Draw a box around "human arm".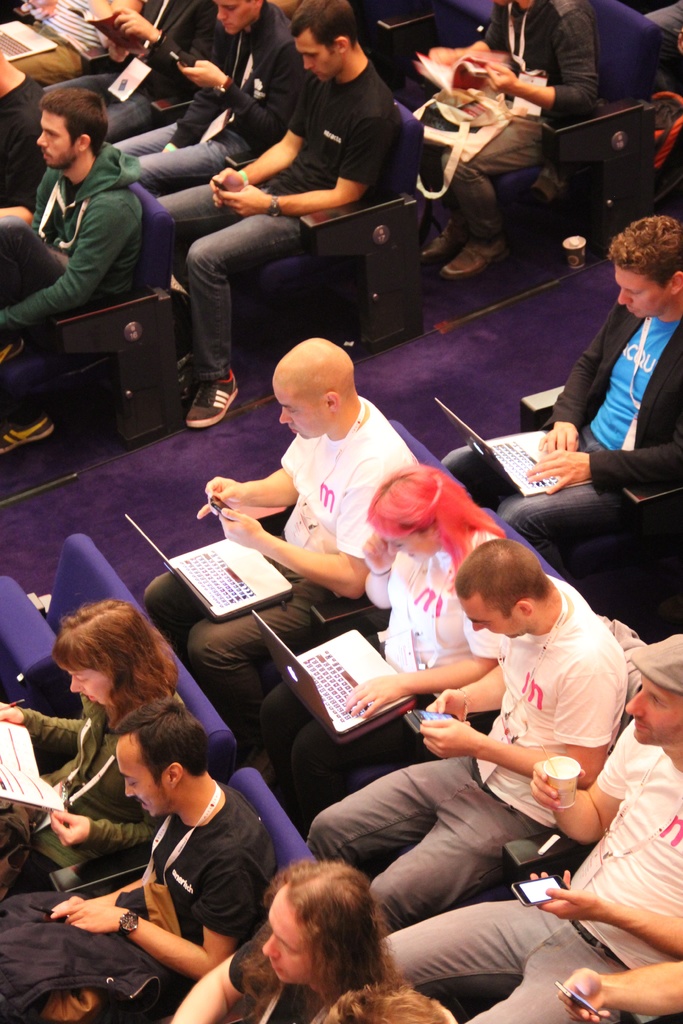
94, 3, 211, 70.
